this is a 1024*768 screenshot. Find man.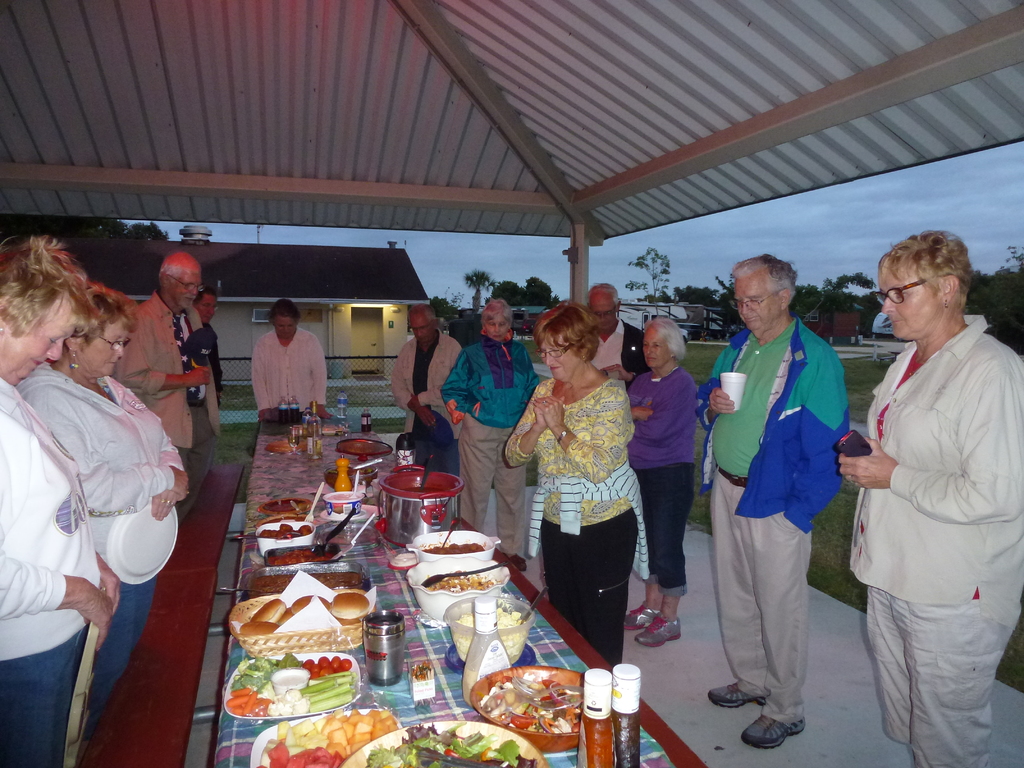
Bounding box: 110,255,218,526.
